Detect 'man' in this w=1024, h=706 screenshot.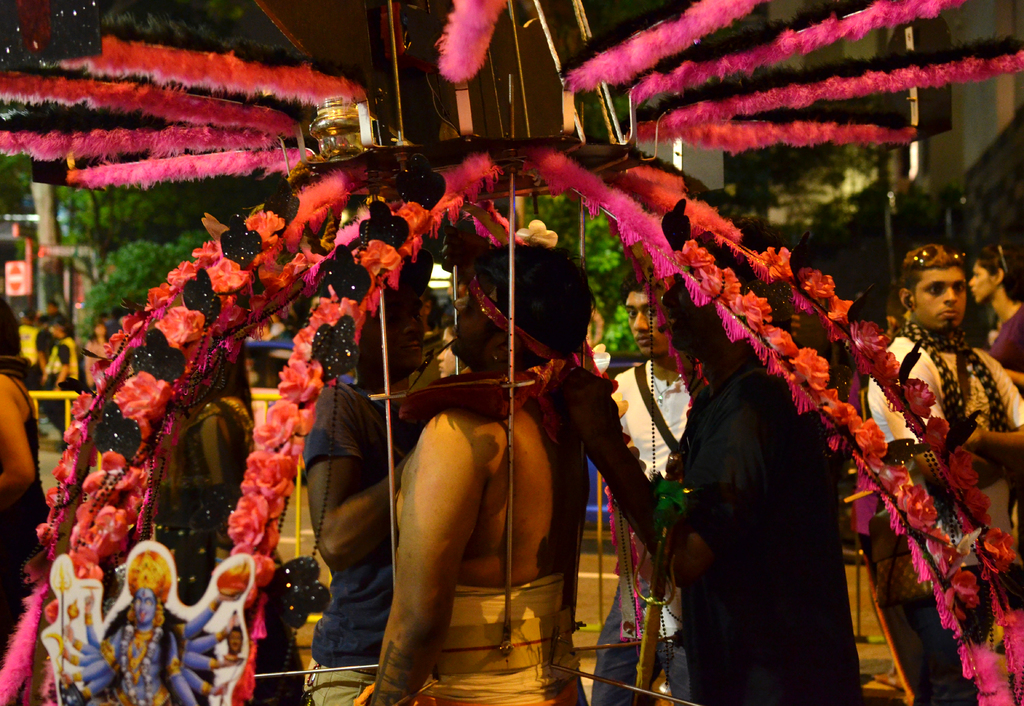
Detection: left=856, top=243, right=1023, bottom=705.
